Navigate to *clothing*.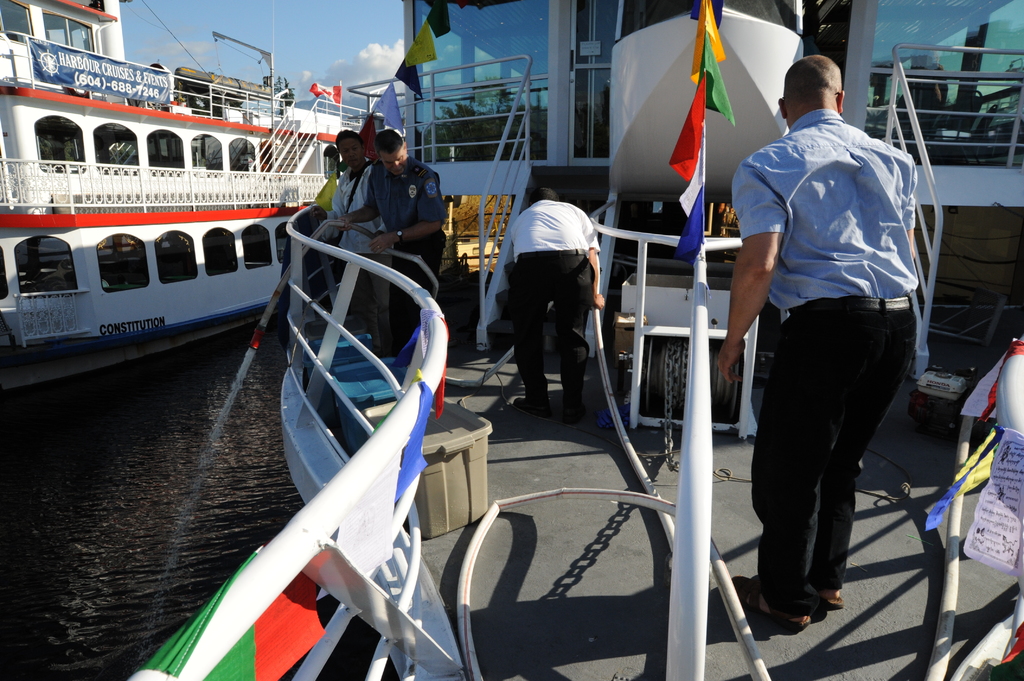
Navigation target: select_region(363, 152, 448, 362).
